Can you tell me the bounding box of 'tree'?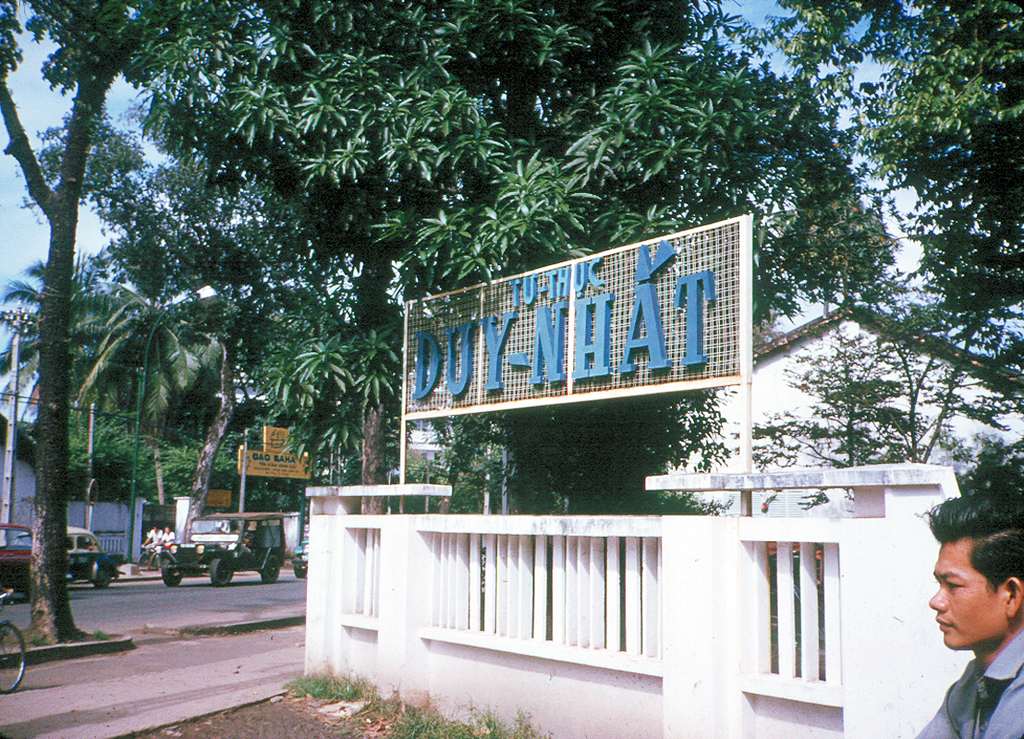
bbox=[22, 10, 904, 589].
